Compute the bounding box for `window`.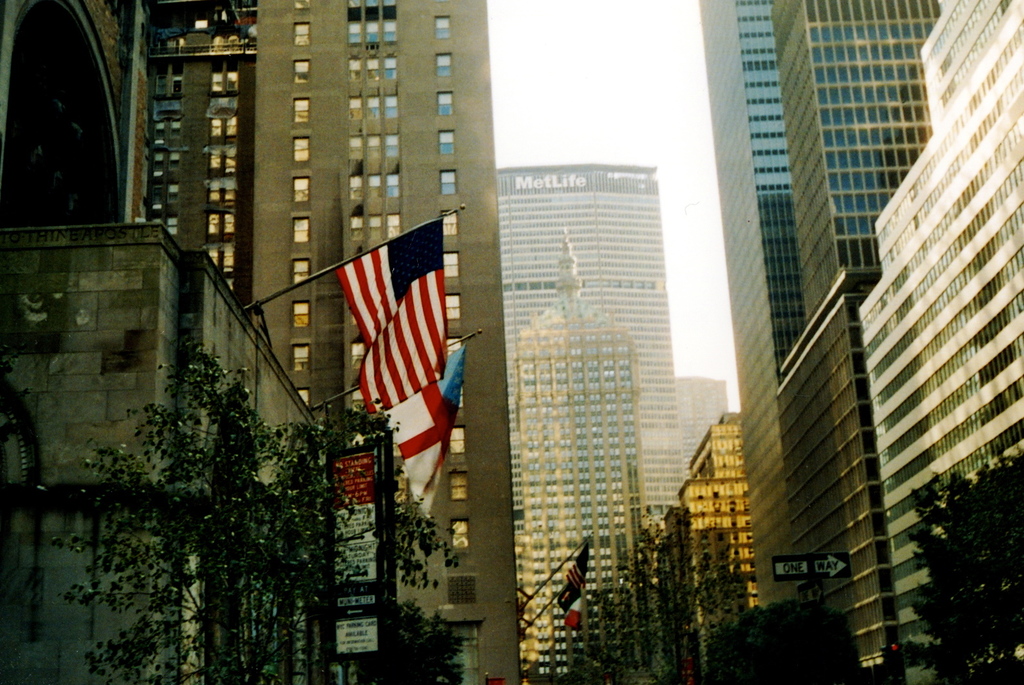
(x1=437, y1=168, x2=457, y2=195).
